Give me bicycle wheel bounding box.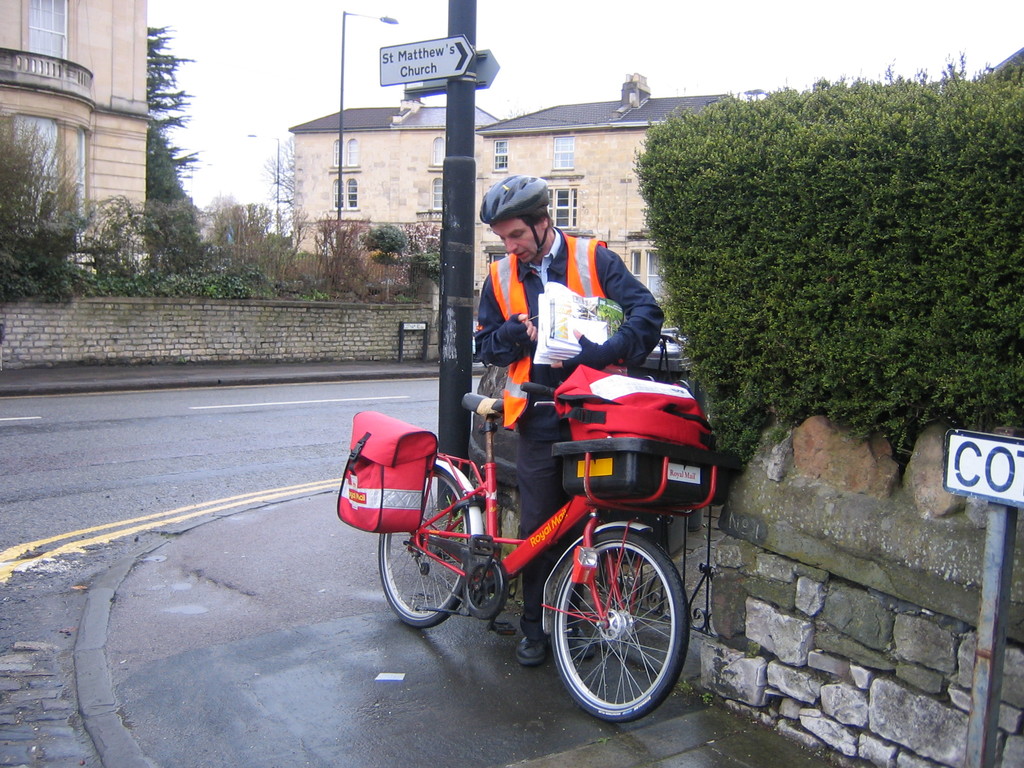
l=377, t=467, r=480, b=625.
